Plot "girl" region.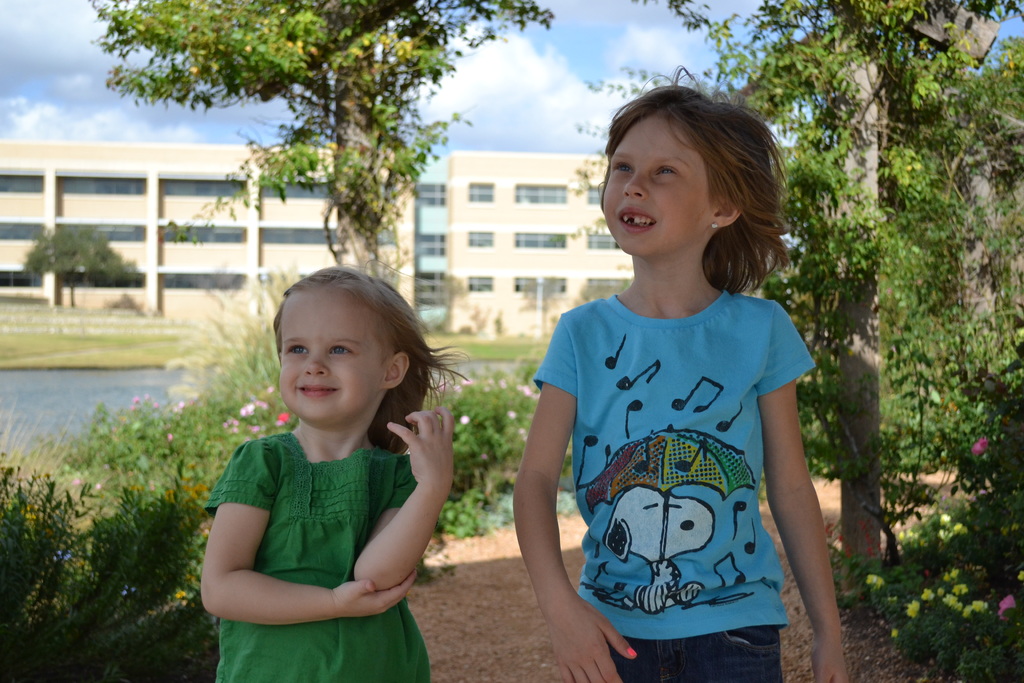
Plotted at box(199, 267, 458, 680).
